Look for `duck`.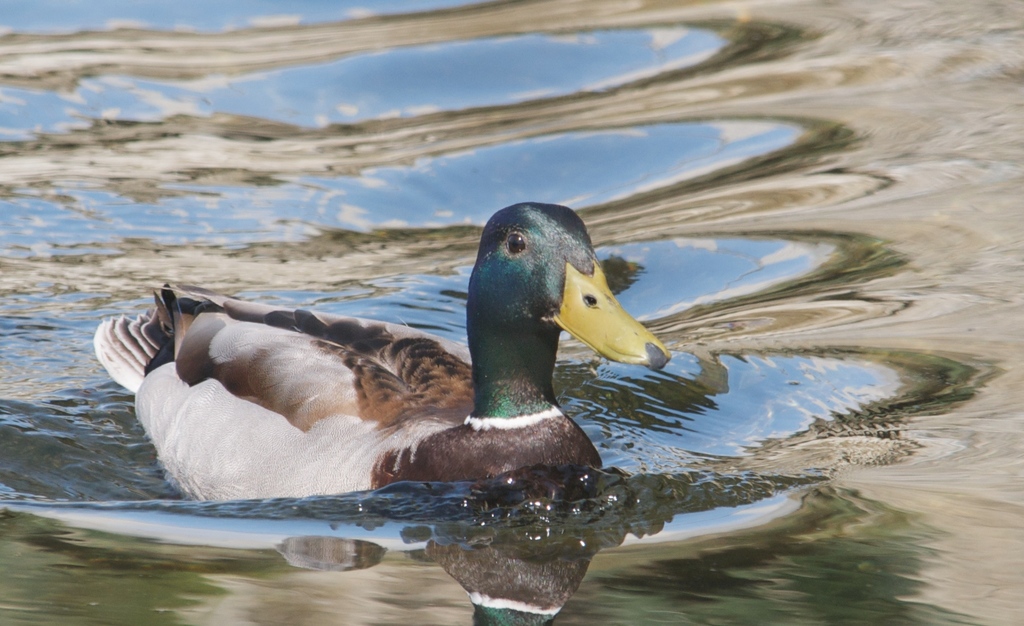
Found: left=113, top=206, right=695, bottom=508.
